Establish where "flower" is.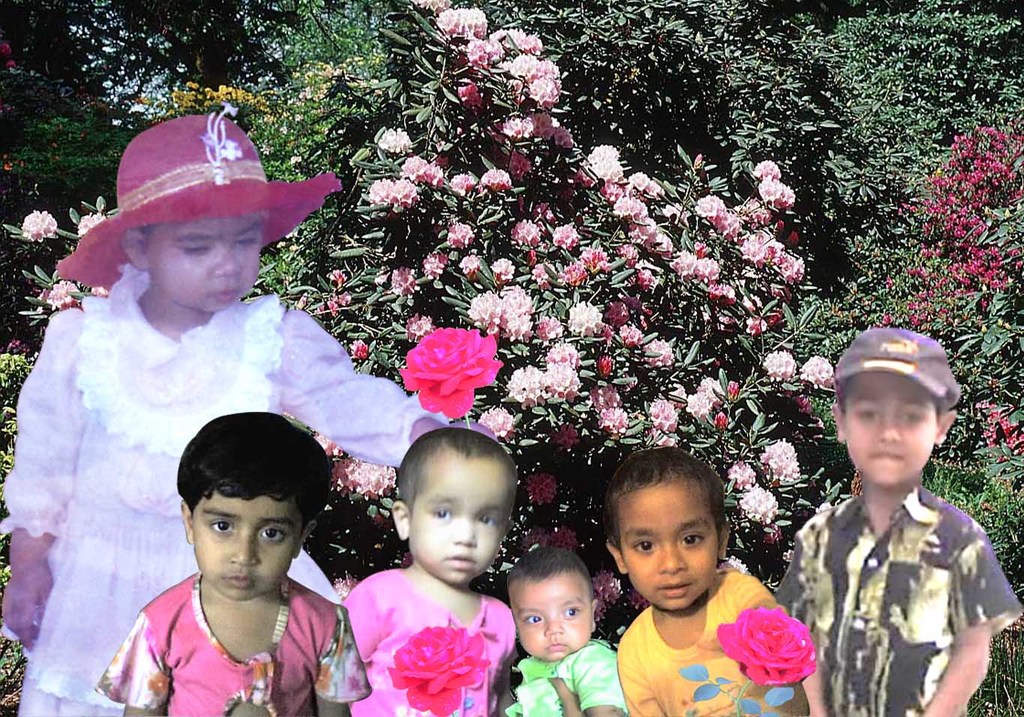
Established at (x1=389, y1=268, x2=419, y2=296).
